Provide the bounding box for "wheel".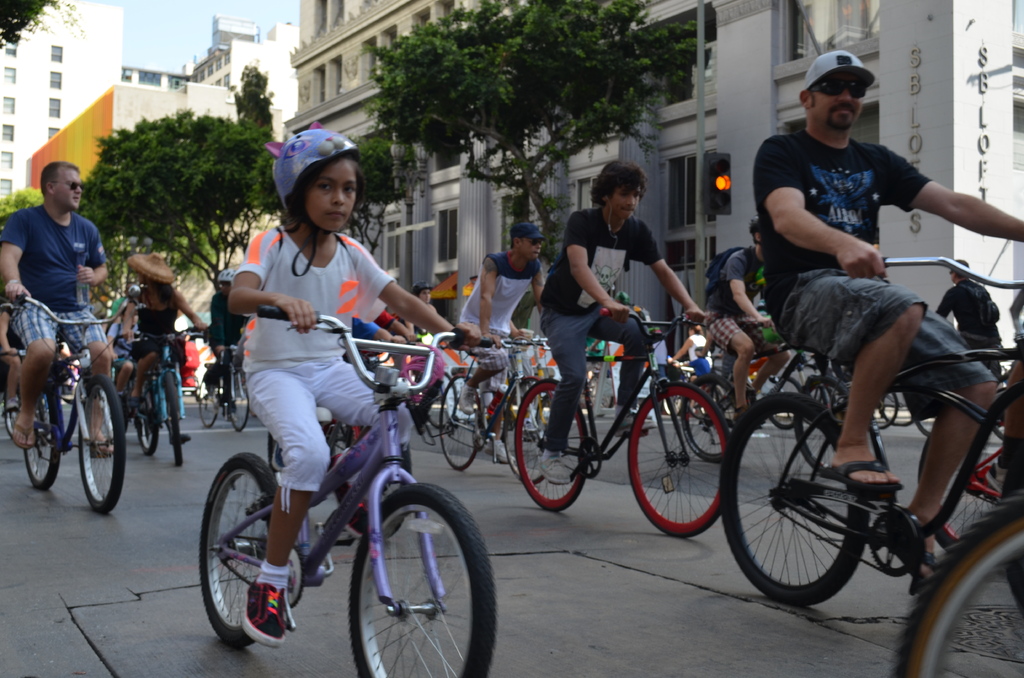
{"x1": 881, "y1": 390, "x2": 897, "y2": 433}.
